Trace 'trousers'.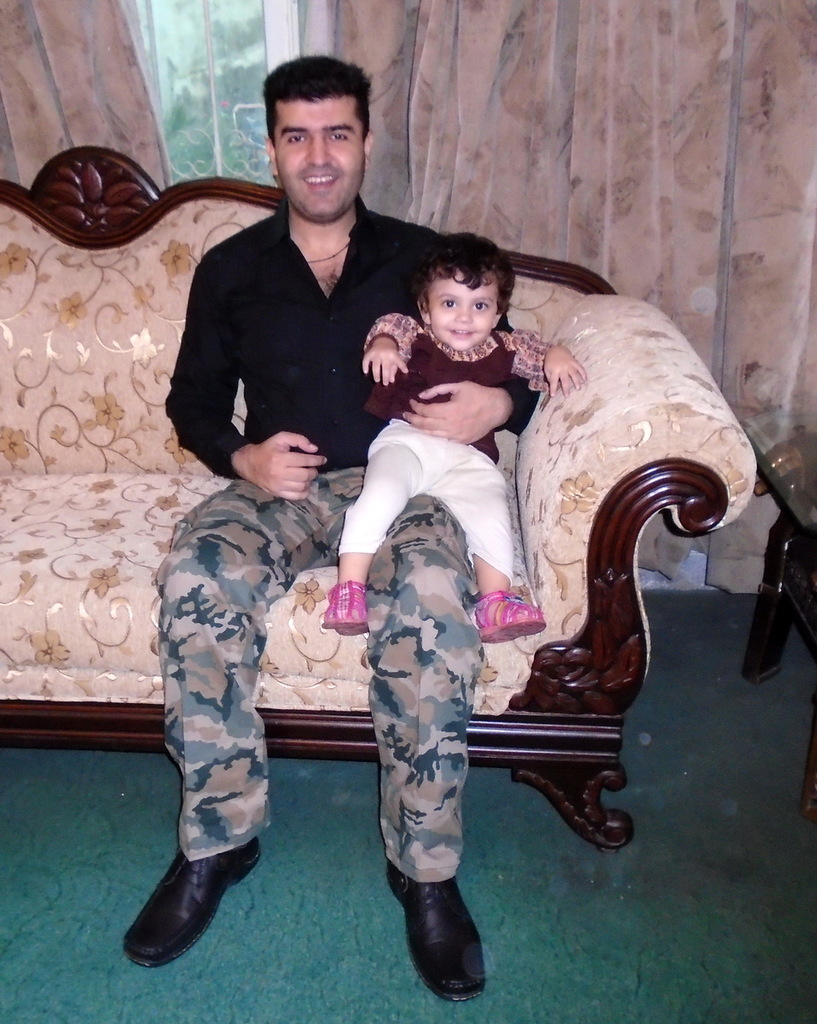
Traced to box=[155, 457, 487, 881].
